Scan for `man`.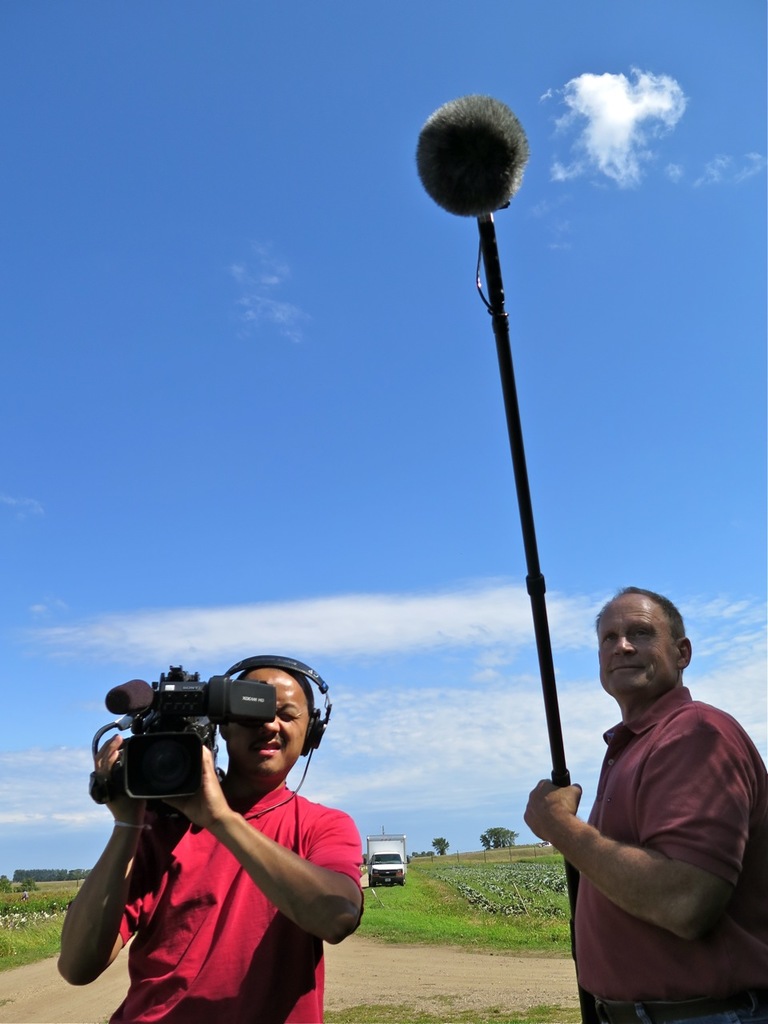
Scan result: [left=56, top=658, right=366, bottom=1023].
